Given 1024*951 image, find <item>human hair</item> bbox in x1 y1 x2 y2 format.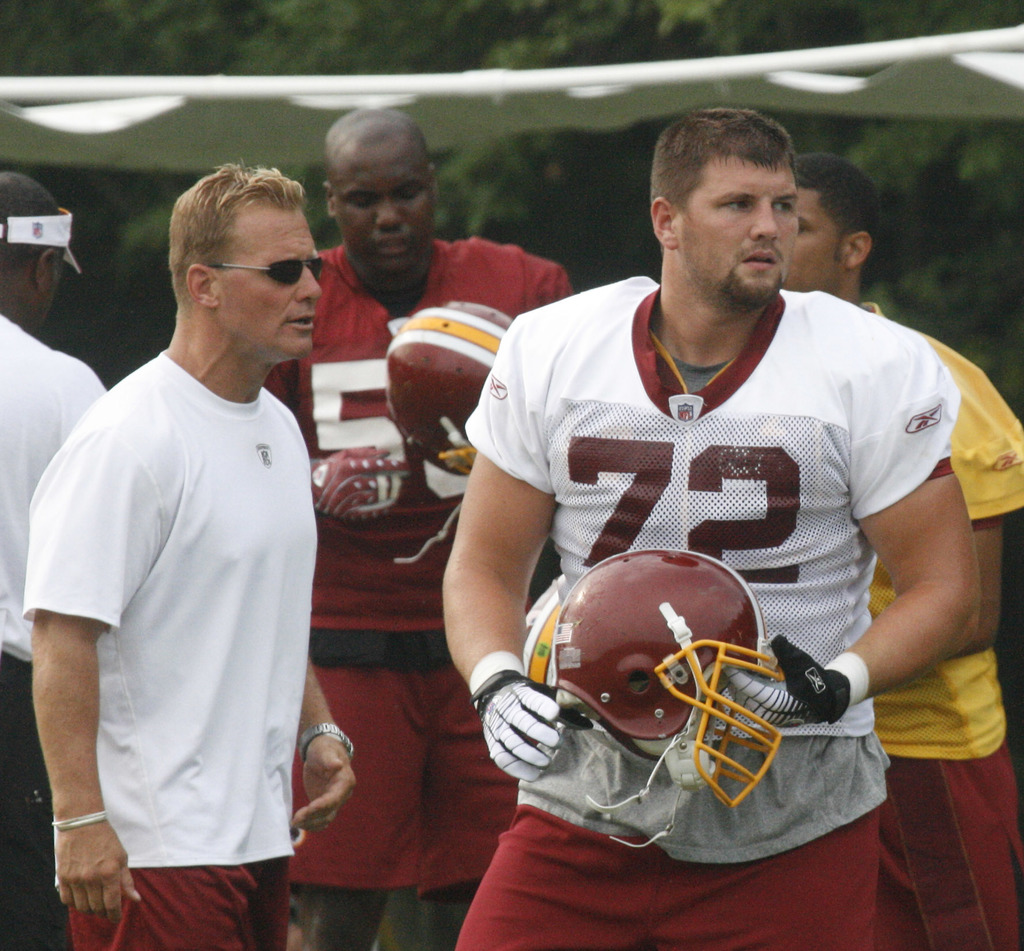
155 150 306 298.
